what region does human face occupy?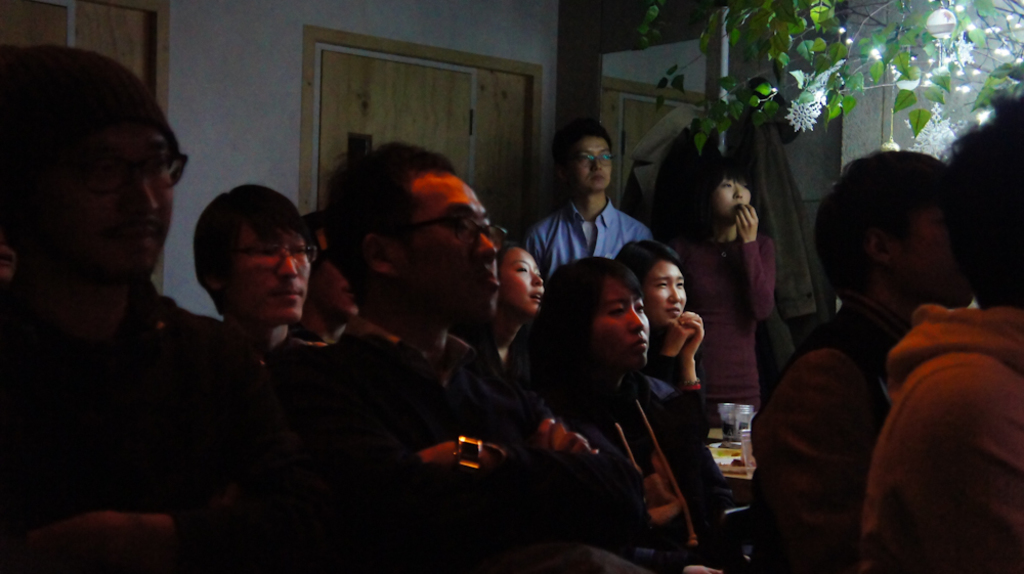
{"x1": 654, "y1": 259, "x2": 691, "y2": 328}.
